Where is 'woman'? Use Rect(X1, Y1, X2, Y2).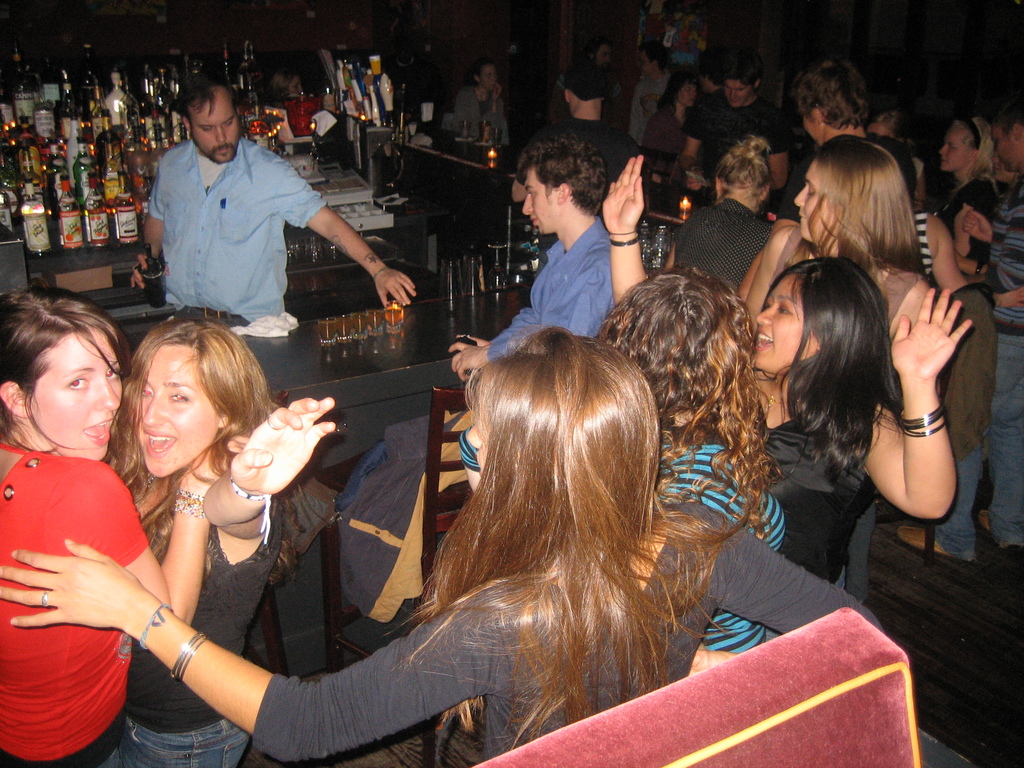
Rect(937, 111, 999, 191).
